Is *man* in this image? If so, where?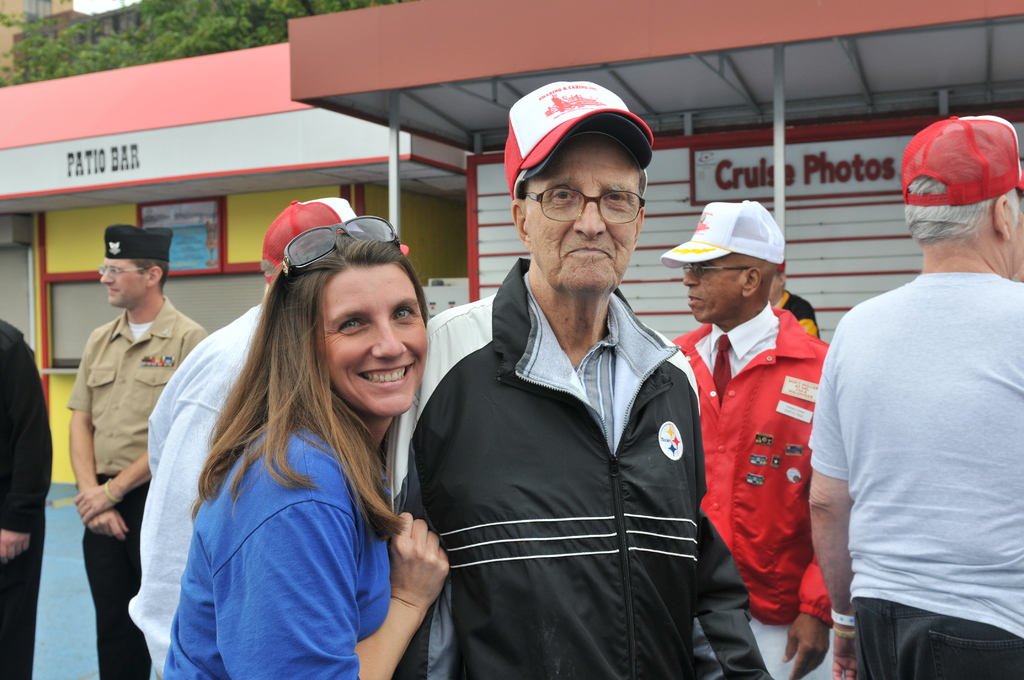
Yes, at left=413, top=83, right=754, bottom=679.
